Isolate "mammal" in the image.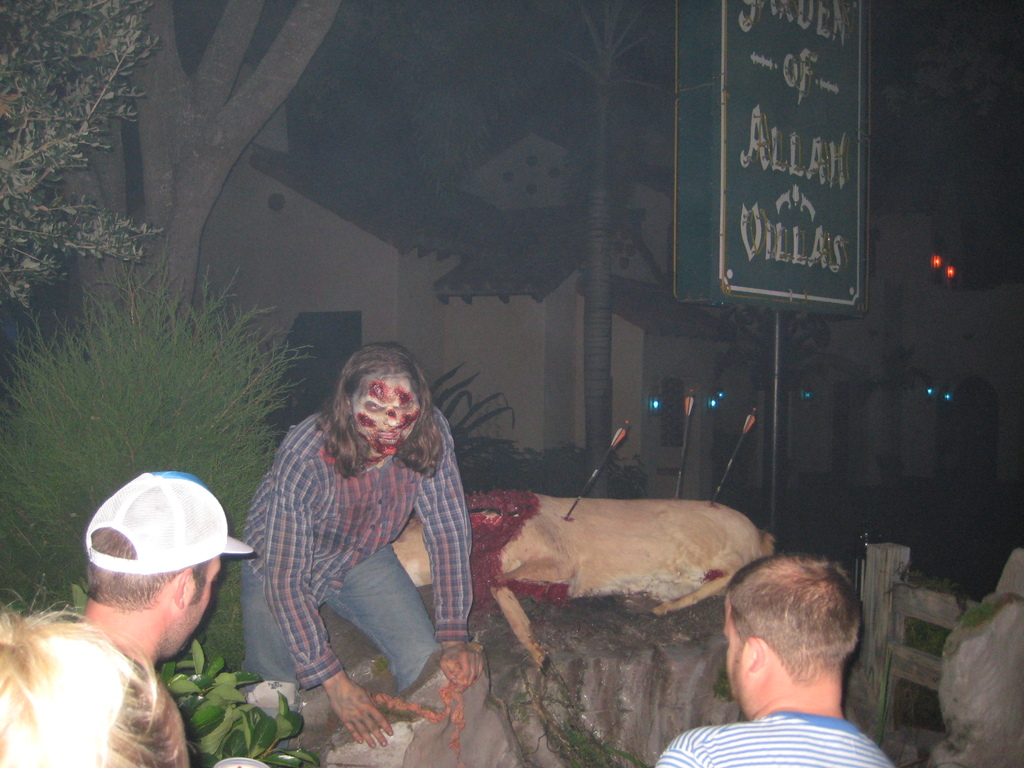
Isolated region: Rect(63, 467, 262, 681).
